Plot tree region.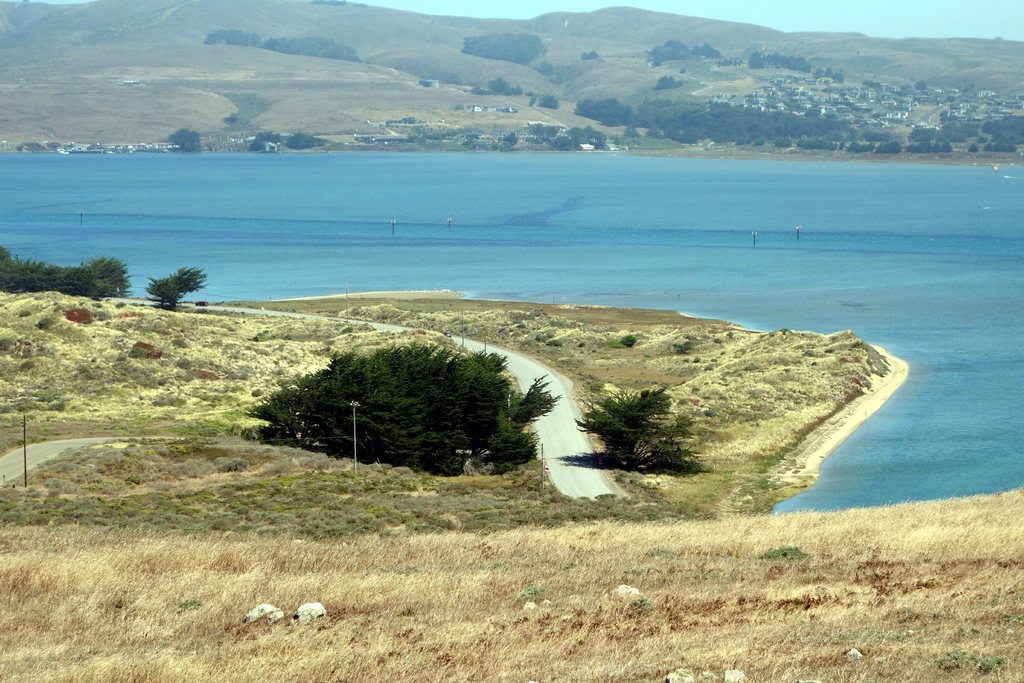
Plotted at <bbox>143, 264, 206, 305</bbox>.
